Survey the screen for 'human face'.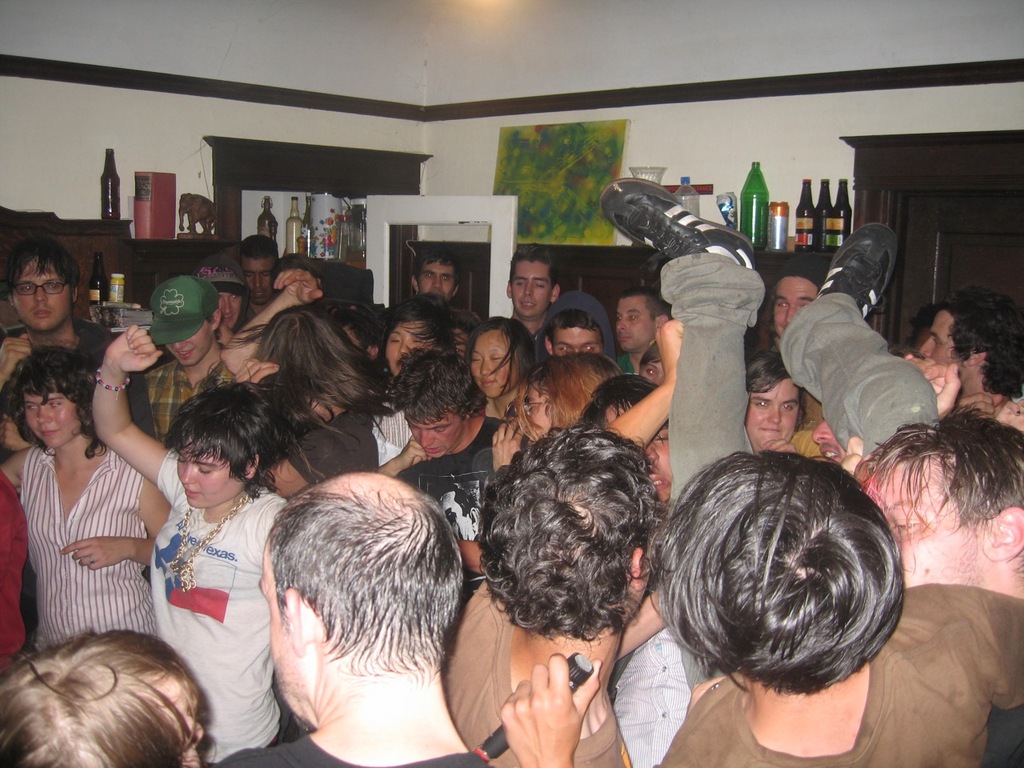
Survey found: (167, 321, 217, 363).
